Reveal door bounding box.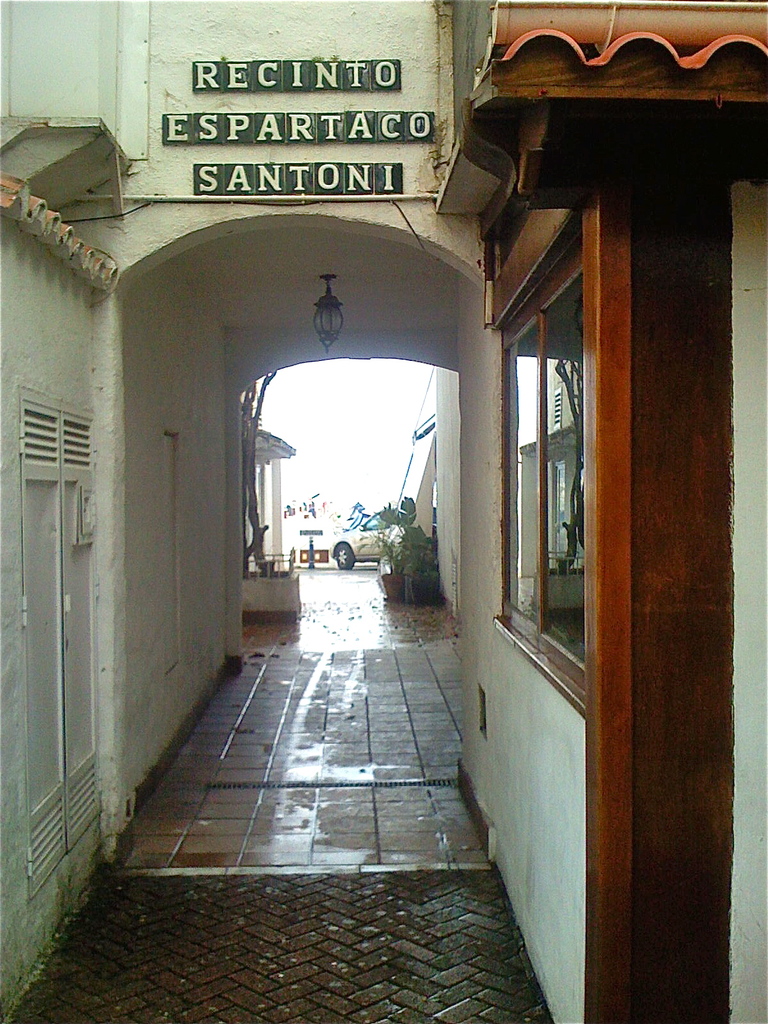
Revealed: rect(627, 184, 726, 1022).
